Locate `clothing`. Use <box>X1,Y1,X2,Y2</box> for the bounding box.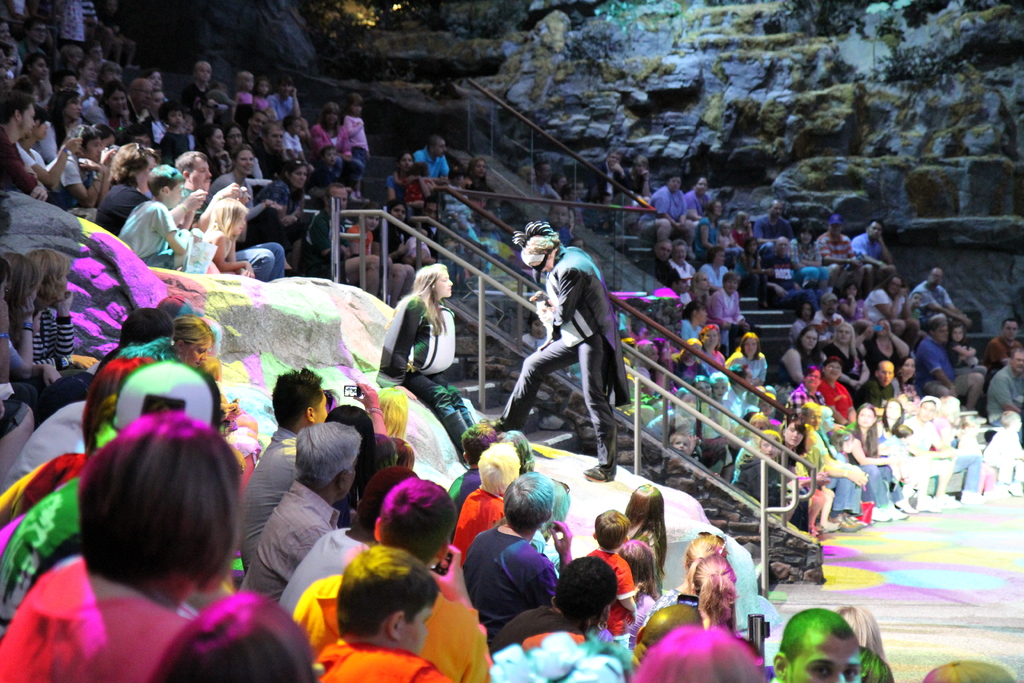
<box>595,550,636,627</box>.
